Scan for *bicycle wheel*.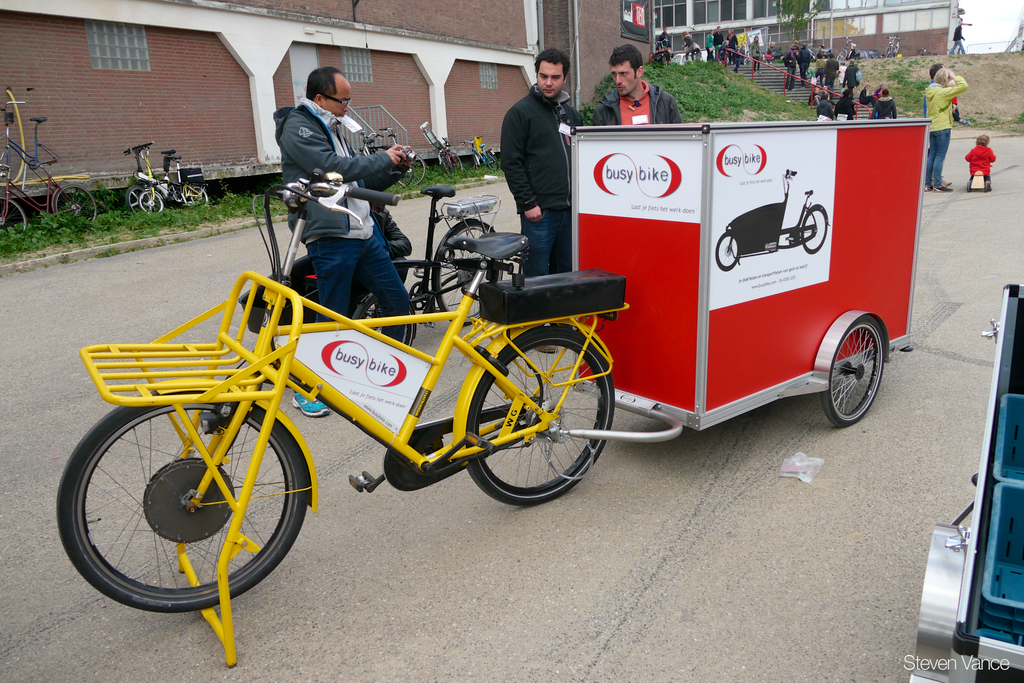
Scan result: (464, 320, 615, 509).
